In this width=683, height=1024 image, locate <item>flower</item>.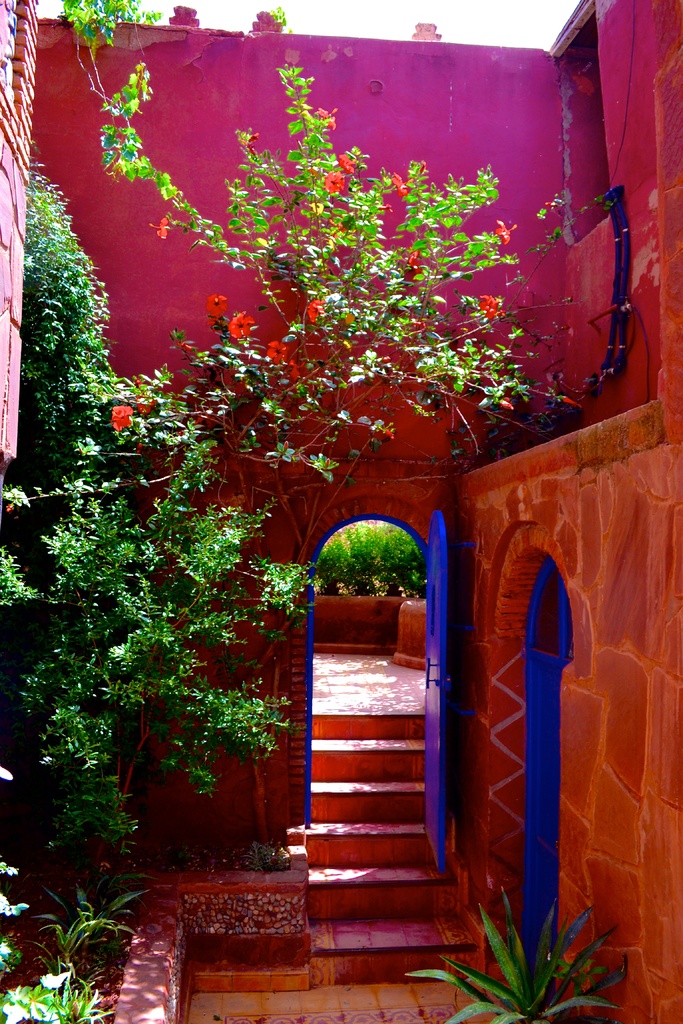
Bounding box: x1=226 y1=310 x2=258 y2=340.
